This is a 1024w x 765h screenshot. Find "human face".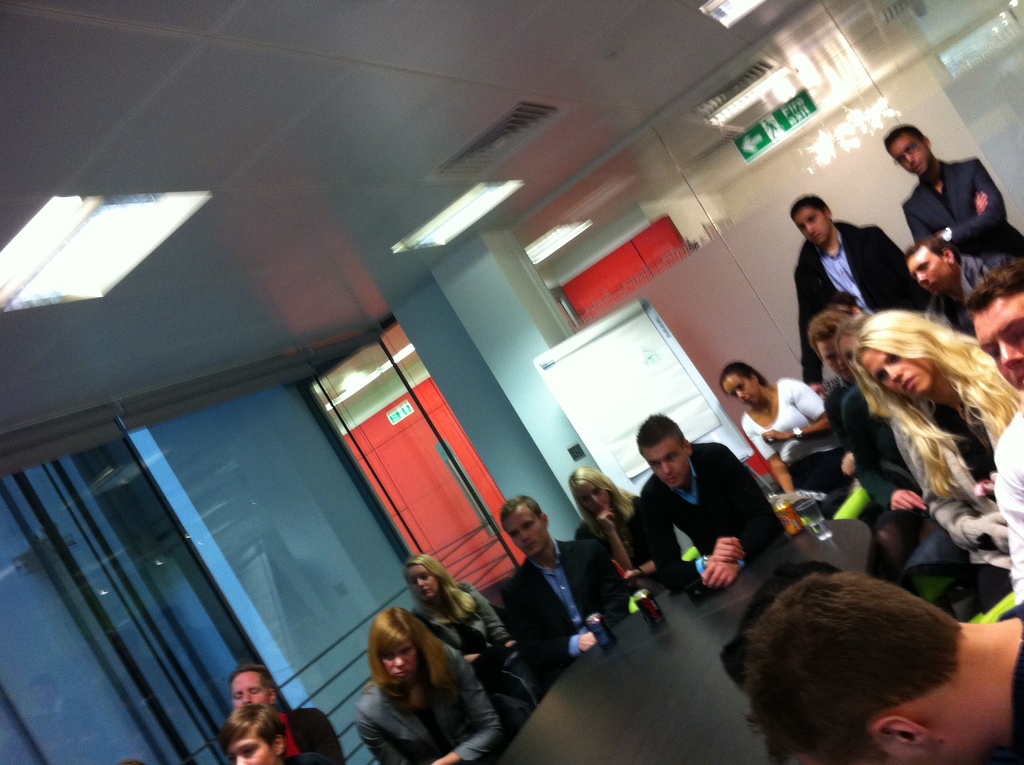
Bounding box: 797, 205, 824, 239.
